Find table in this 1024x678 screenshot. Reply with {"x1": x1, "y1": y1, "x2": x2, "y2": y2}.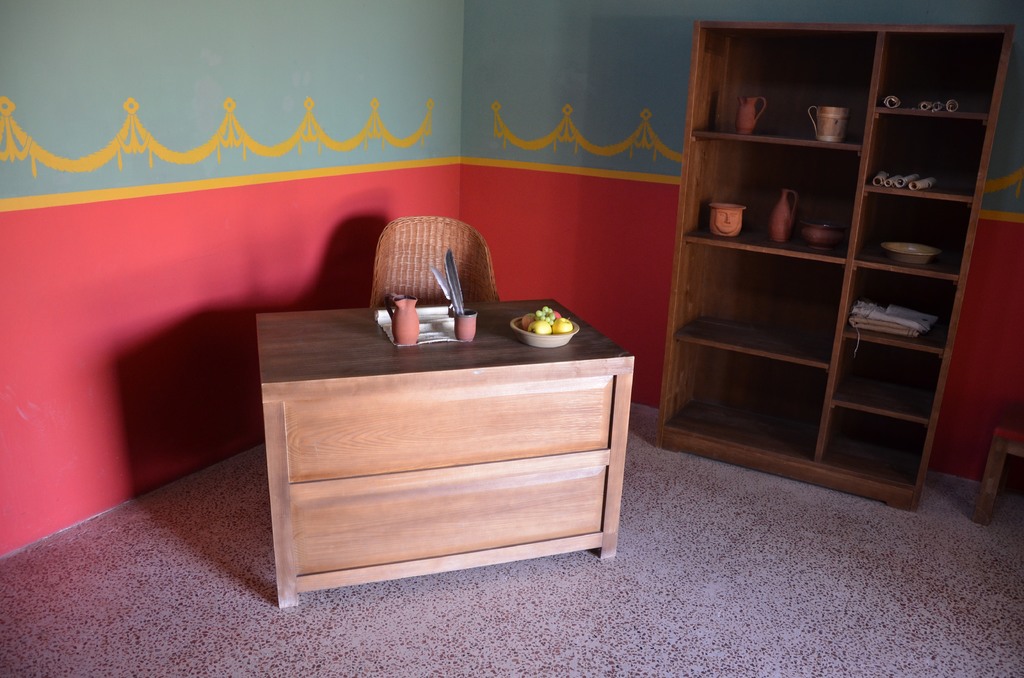
{"x1": 257, "y1": 295, "x2": 638, "y2": 613}.
